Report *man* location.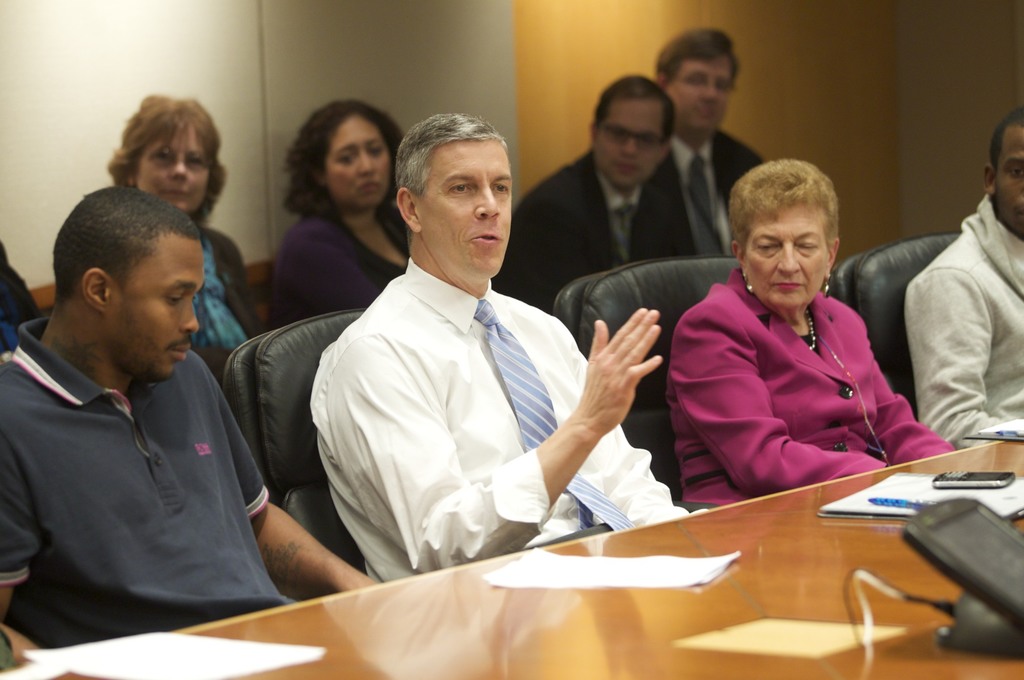
Report: [left=491, top=74, right=696, bottom=314].
